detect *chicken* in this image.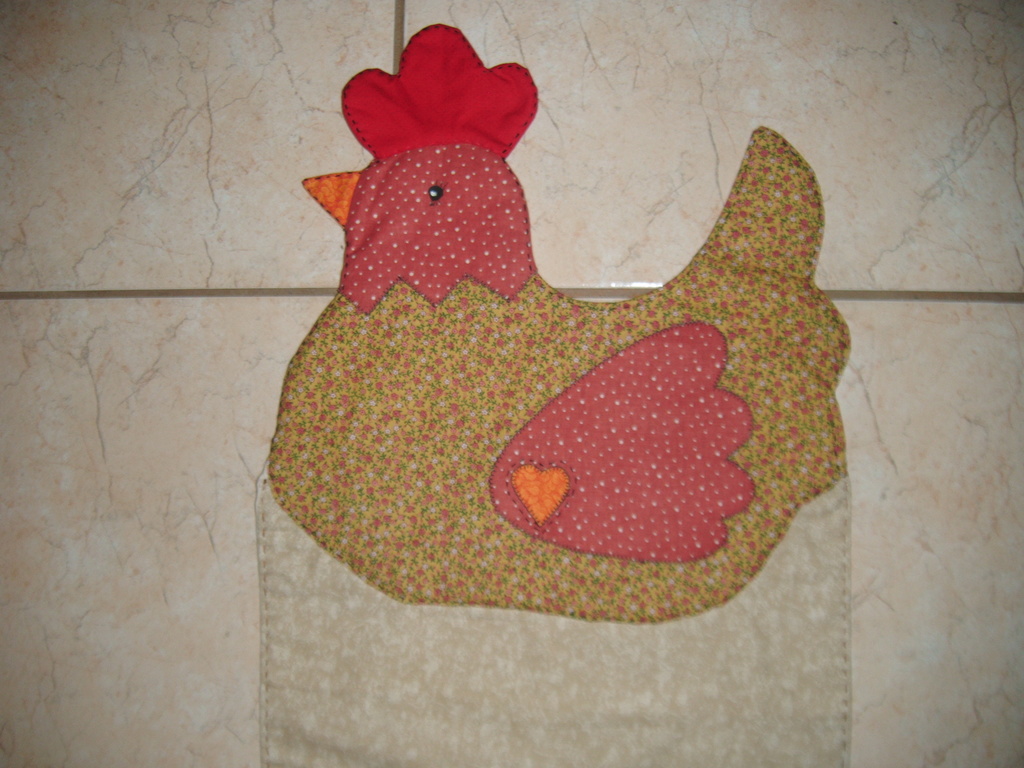
Detection: 264, 28, 847, 618.
